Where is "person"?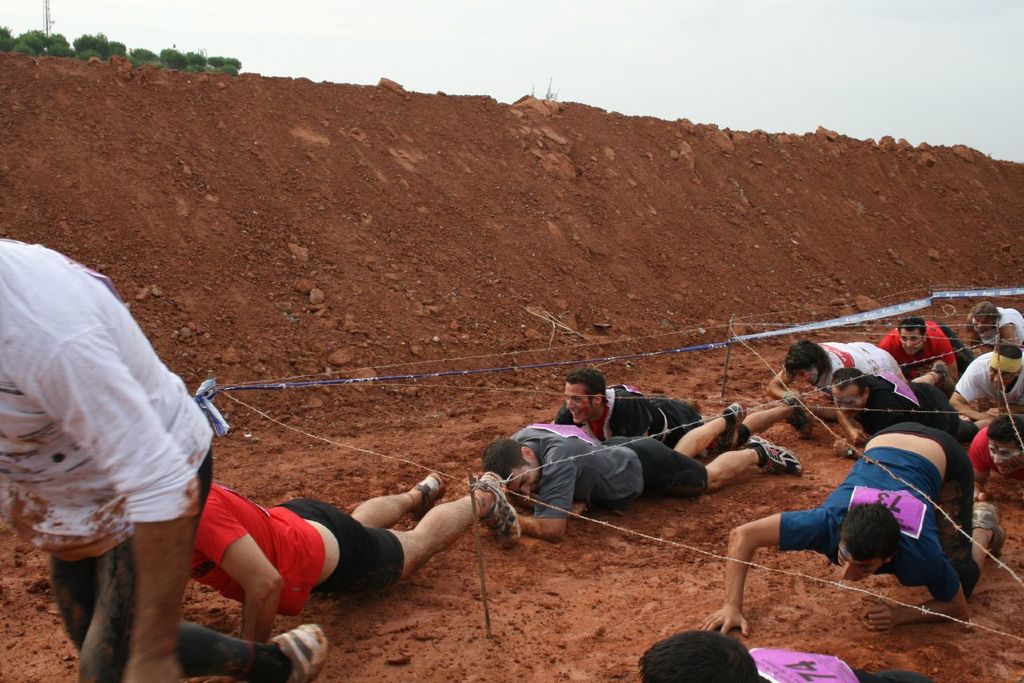
Rect(638, 629, 936, 682).
